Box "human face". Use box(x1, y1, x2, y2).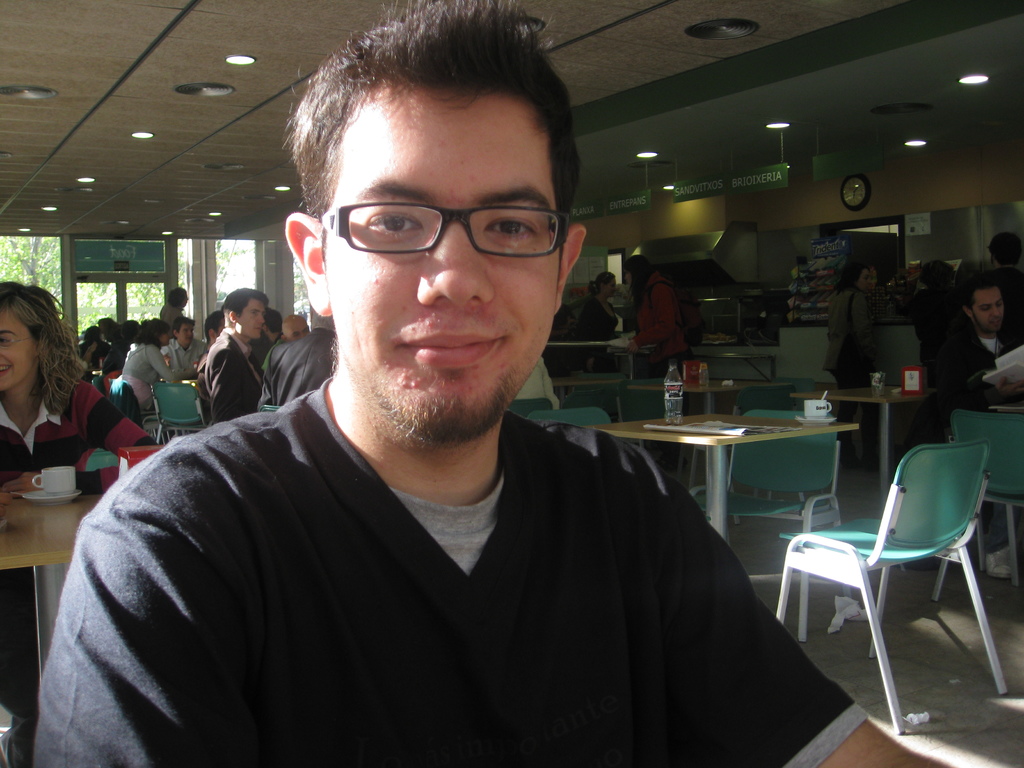
box(329, 100, 563, 438).
